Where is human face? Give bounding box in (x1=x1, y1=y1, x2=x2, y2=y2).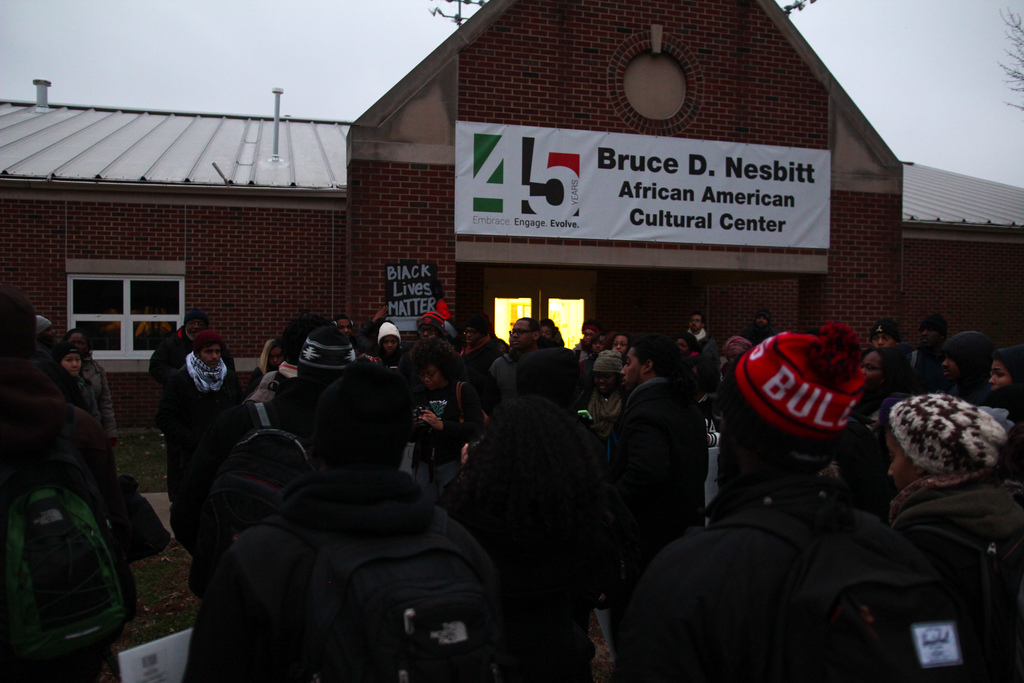
(x1=615, y1=349, x2=644, y2=381).
